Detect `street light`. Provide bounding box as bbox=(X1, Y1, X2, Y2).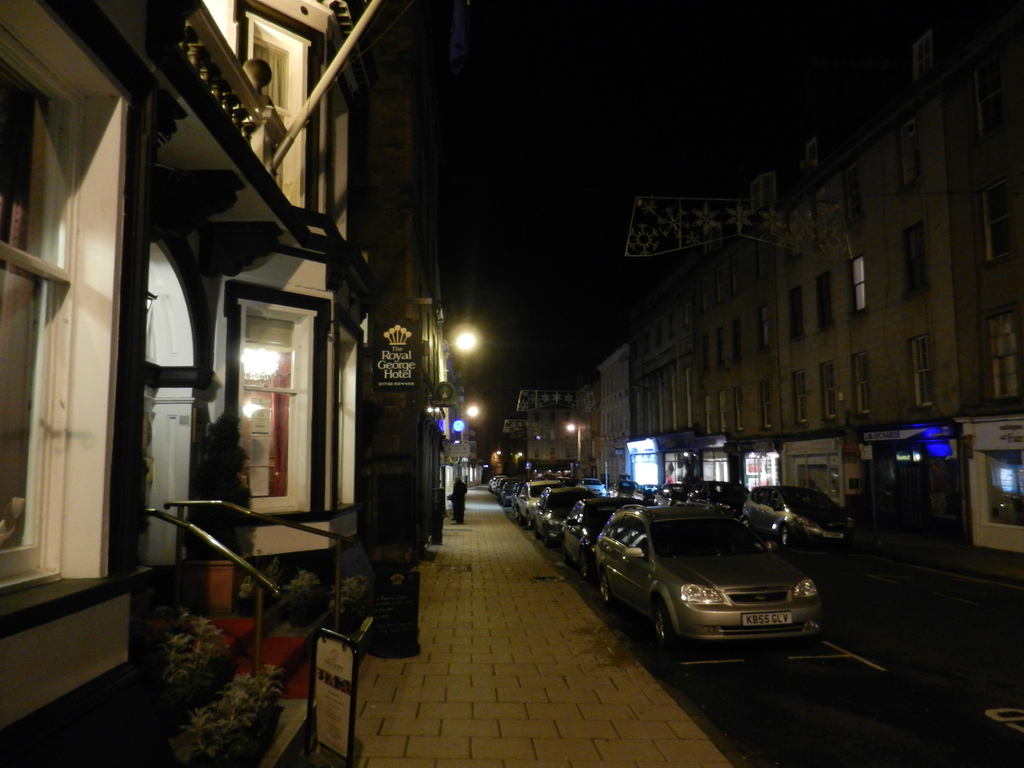
bbox=(455, 322, 484, 420).
